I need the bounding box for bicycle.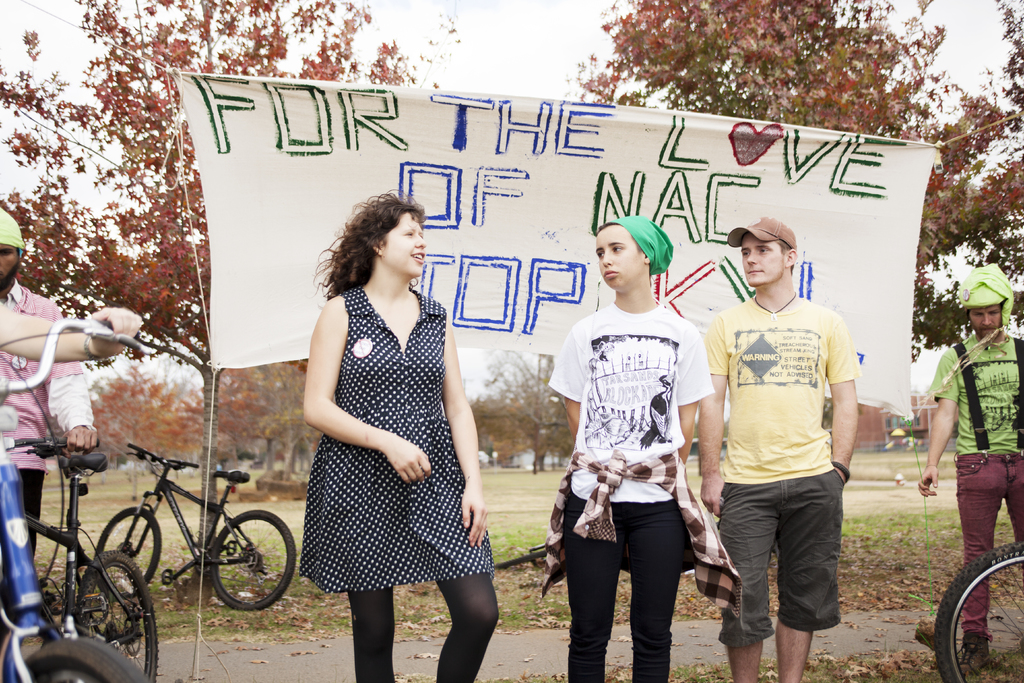
Here it is: 930/541/1023/682.
